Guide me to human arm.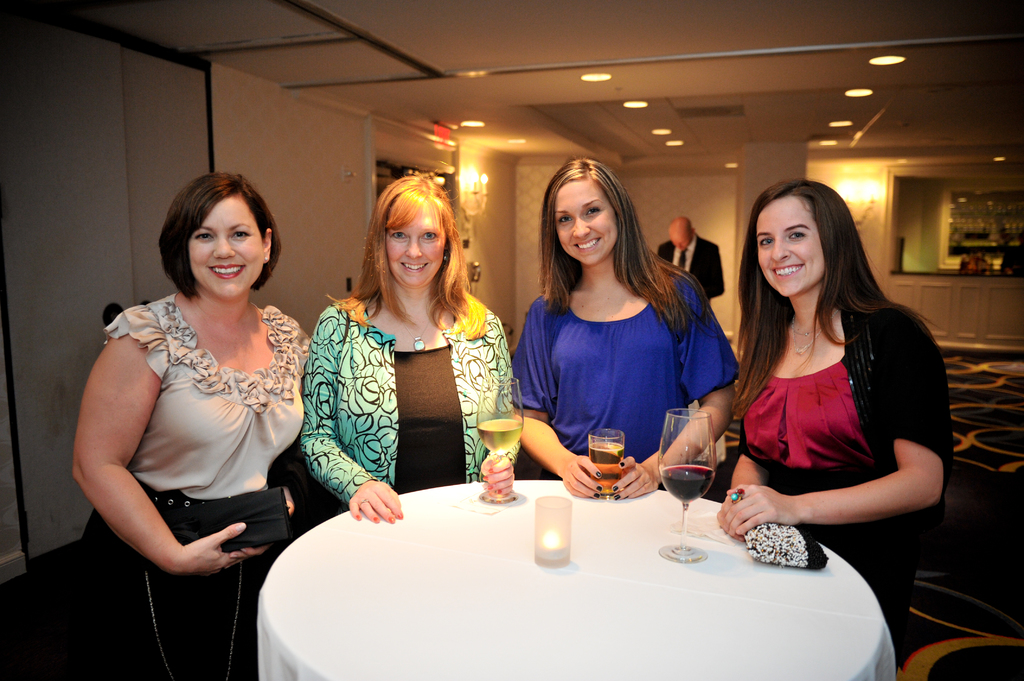
Guidance: {"x1": 65, "y1": 305, "x2": 260, "y2": 581}.
